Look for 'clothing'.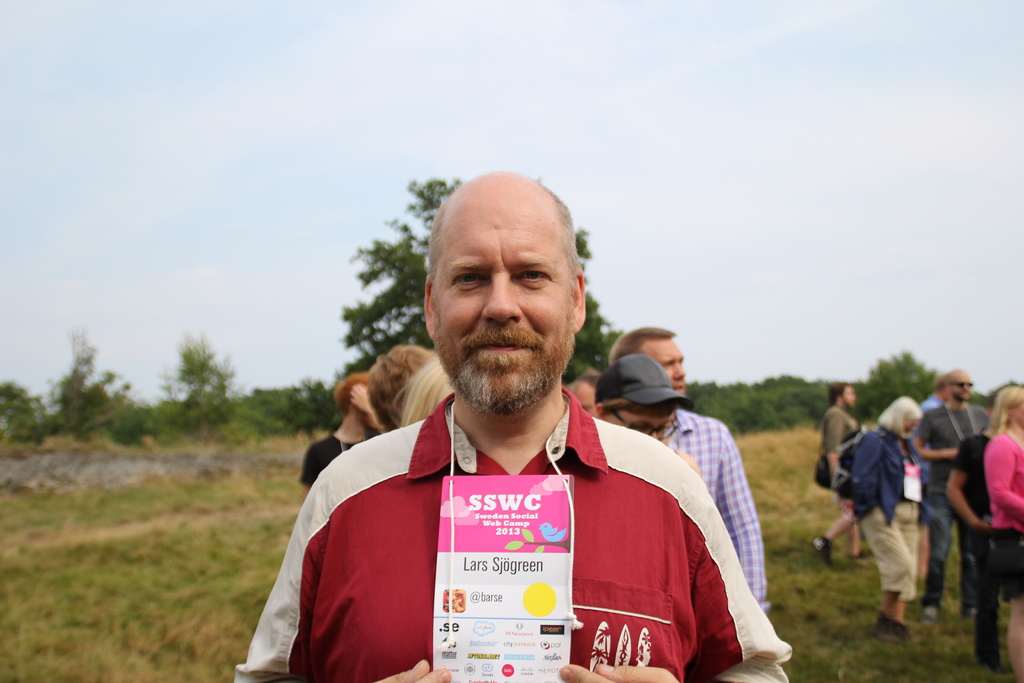
Found: <box>821,402,868,485</box>.
